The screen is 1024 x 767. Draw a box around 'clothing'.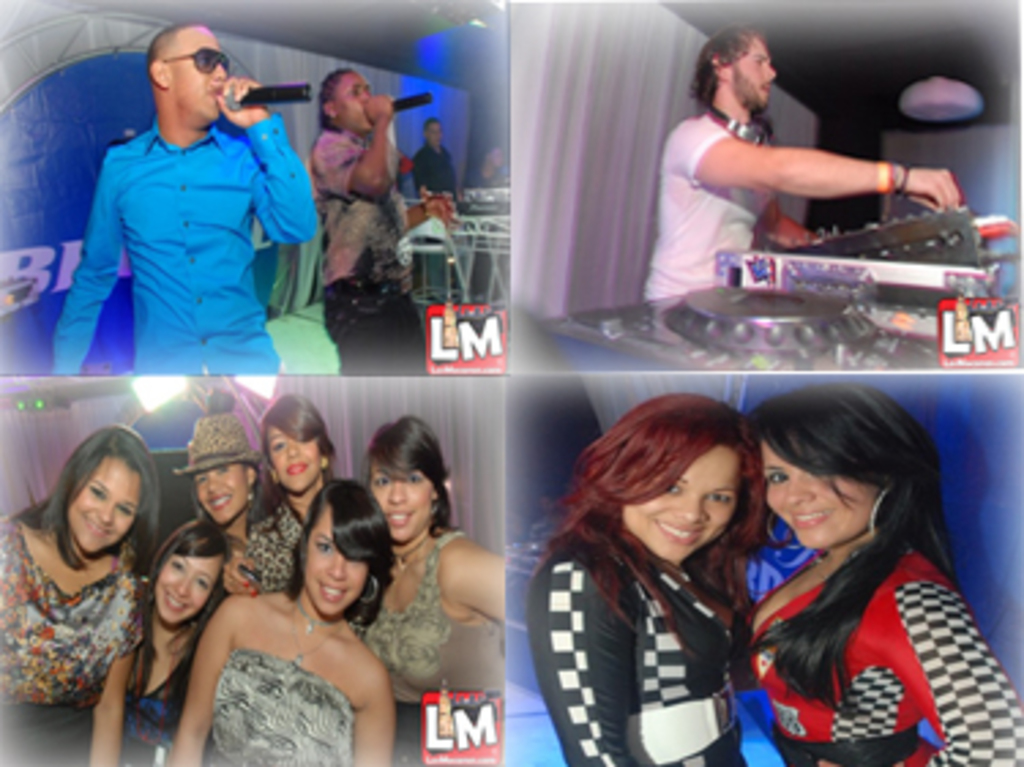
box=[115, 633, 199, 764].
